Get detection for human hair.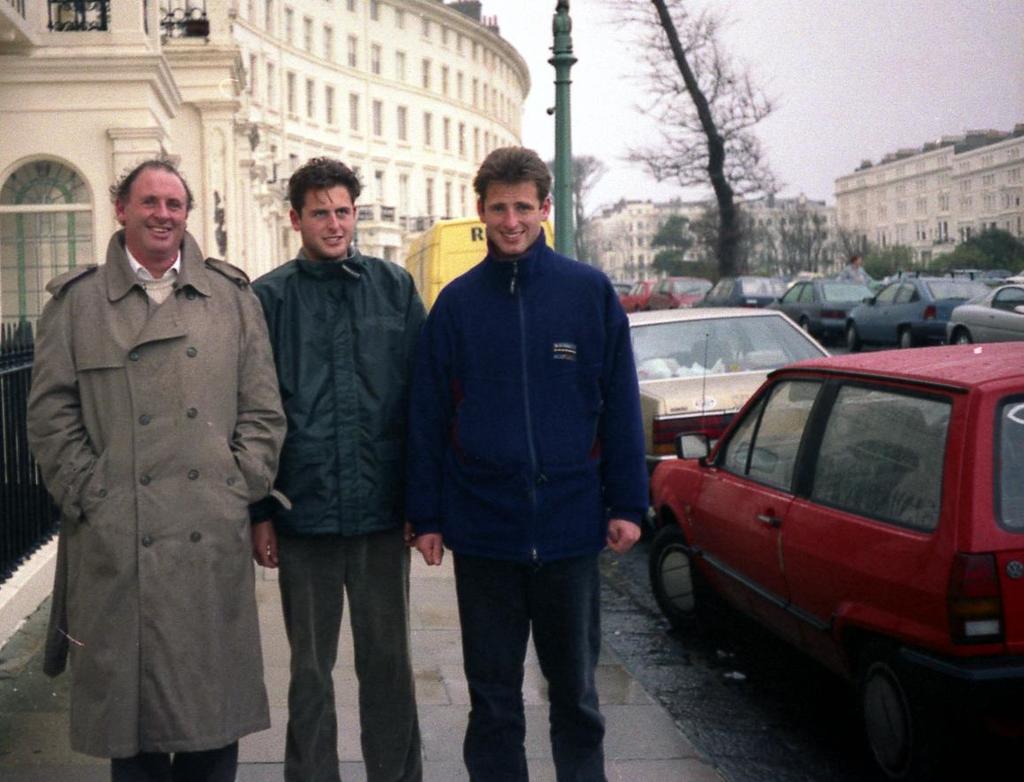
Detection: BBox(287, 155, 363, 223).
